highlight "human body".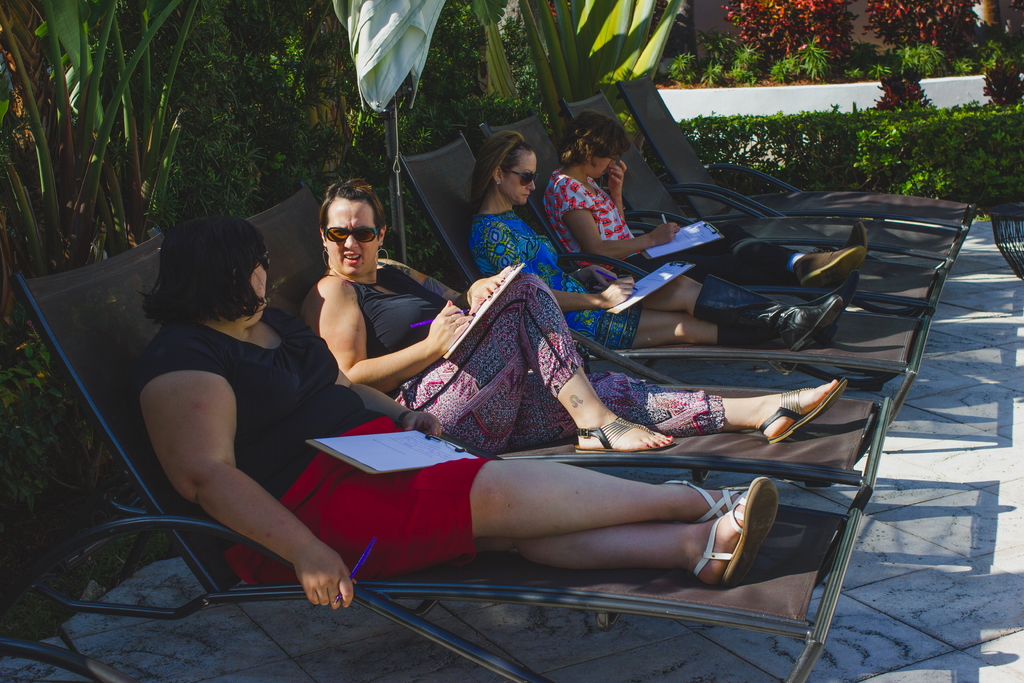
Highlighted region: crop(544, 158, 867, 290).
